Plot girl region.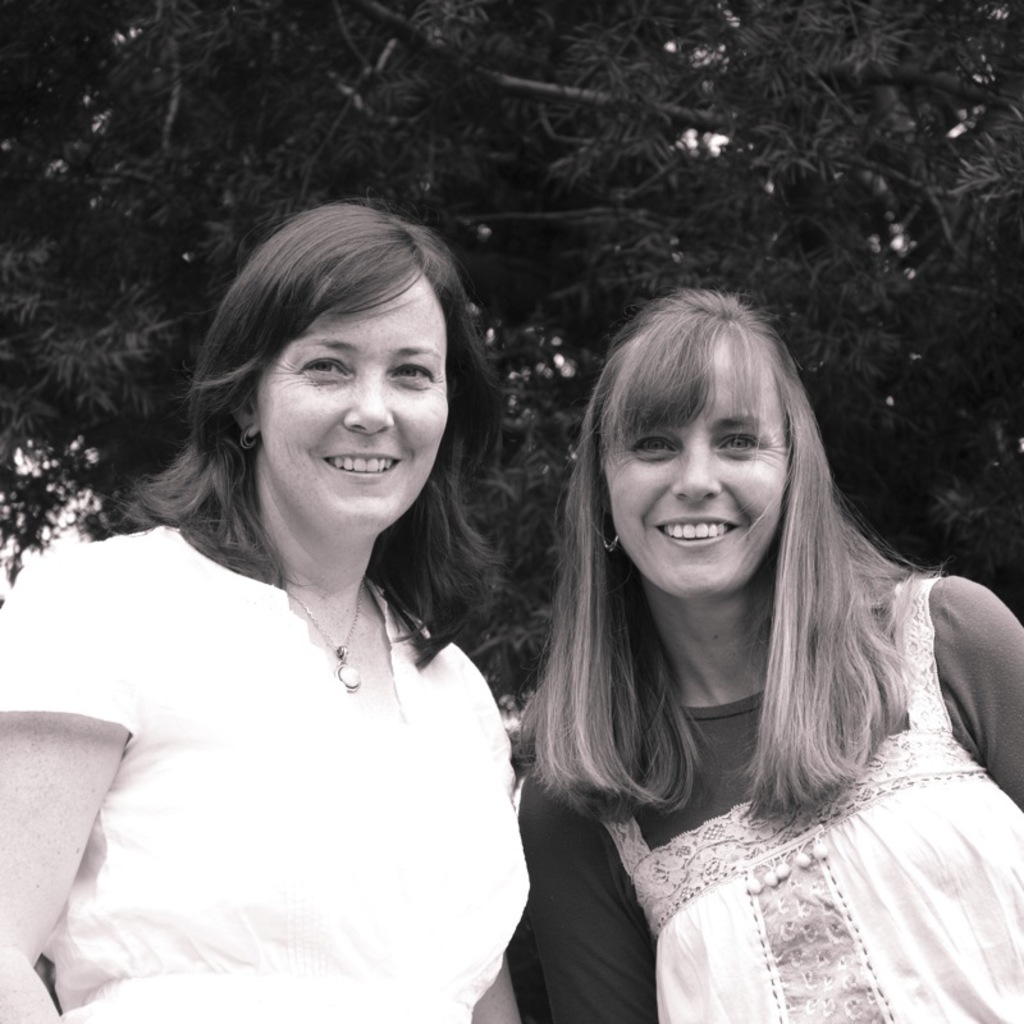
Plotted at [left=513, top=279, right=1023, bottom=1023].
